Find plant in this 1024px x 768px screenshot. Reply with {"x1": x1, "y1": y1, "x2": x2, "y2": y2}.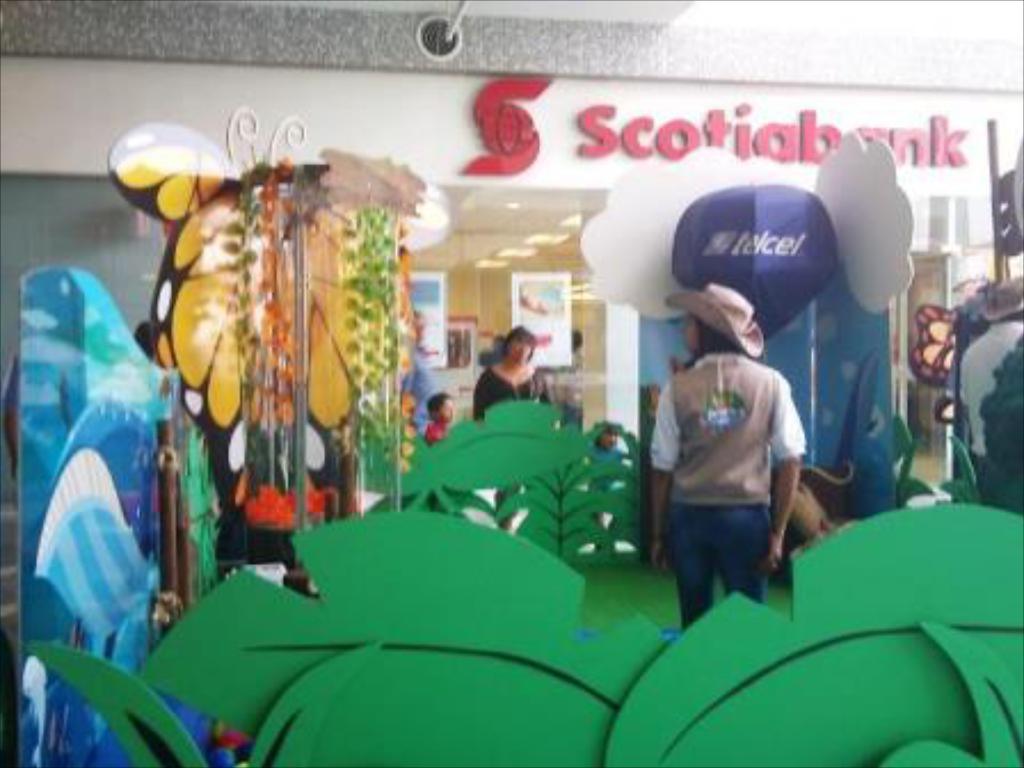
{"x1": 27, "y1": 398, "x2": 1022, "y2": 766}.
